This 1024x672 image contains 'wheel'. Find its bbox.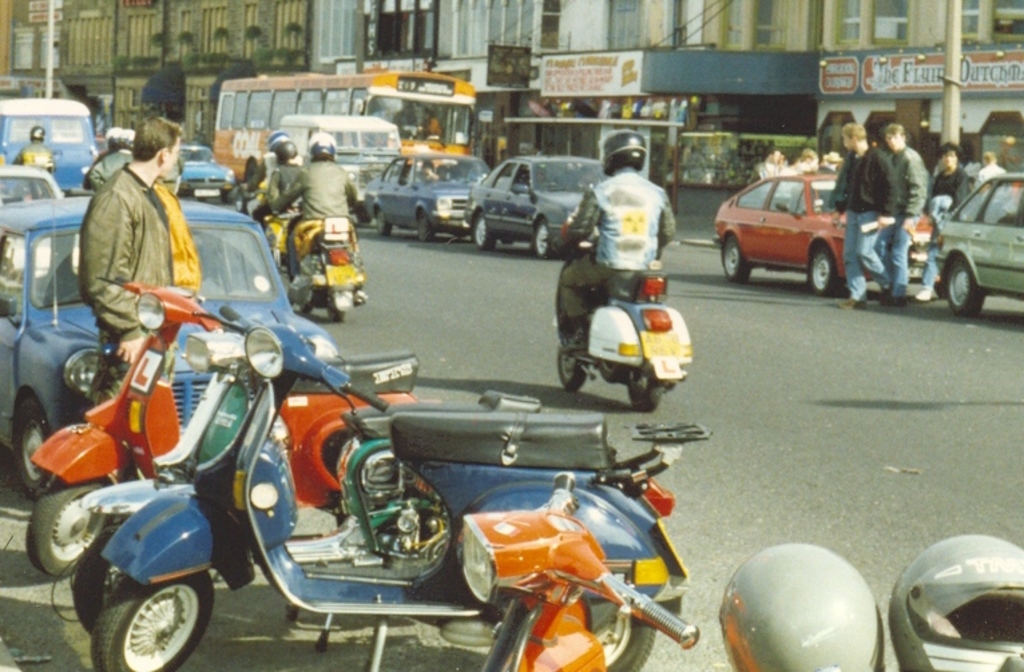
{"x1": 29, "y1": 484, "x2": 110, "y2": 574}.
